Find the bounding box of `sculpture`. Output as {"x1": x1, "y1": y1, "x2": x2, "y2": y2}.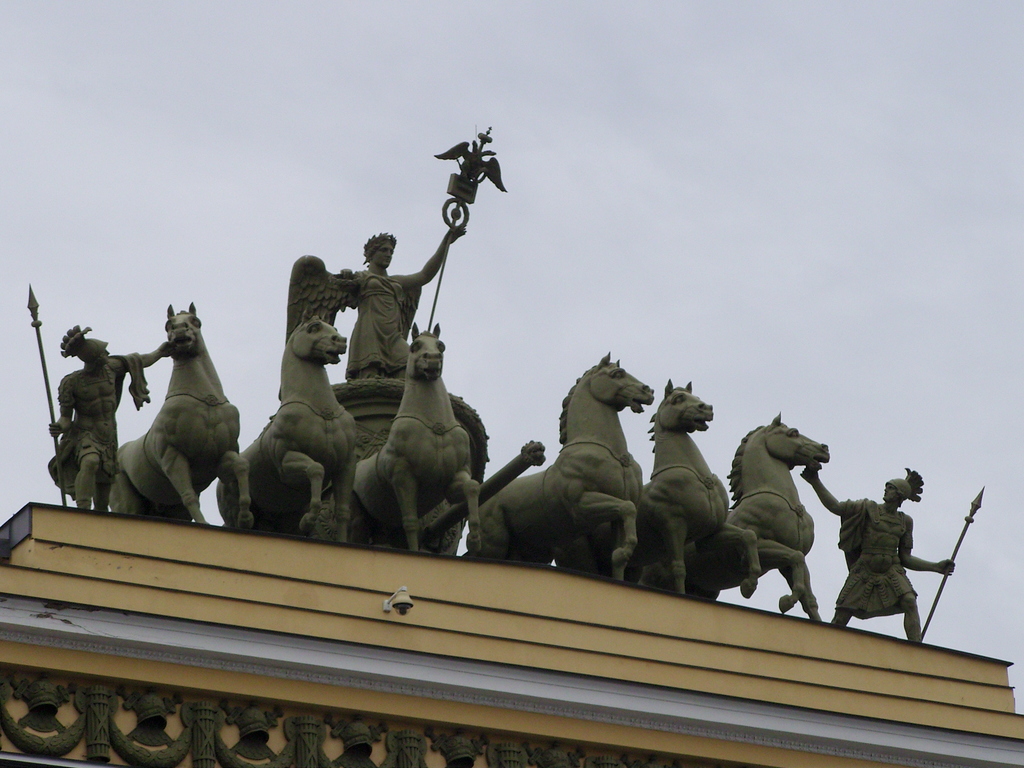
{"x1": 639, "y1": 372, "x2": 758, "y2": 593}.
